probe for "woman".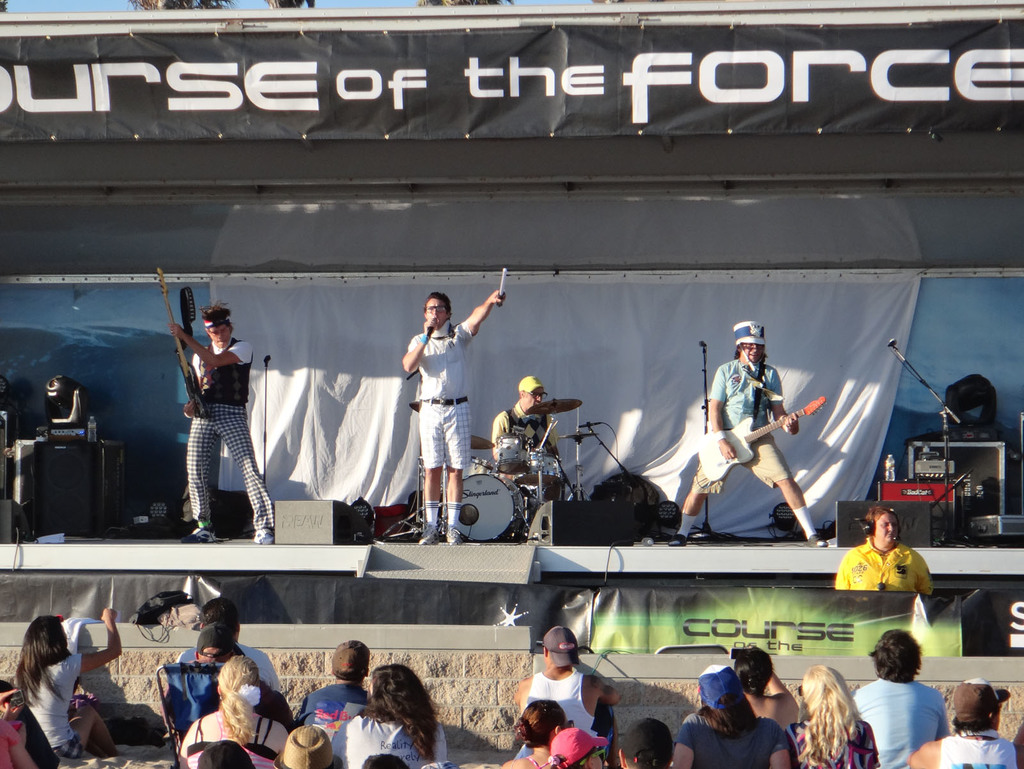
Probe result: (x1=335, y1=665, x2=453, y2=768).
